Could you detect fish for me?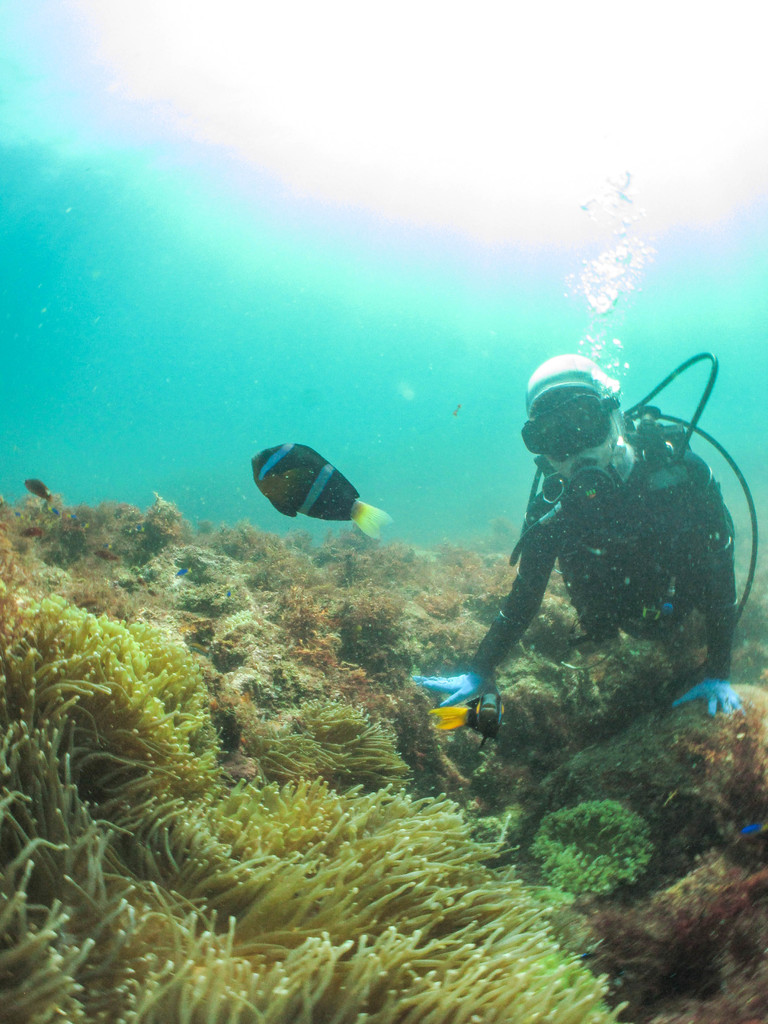
Detection result: crop(172, 568, 193, 578).
